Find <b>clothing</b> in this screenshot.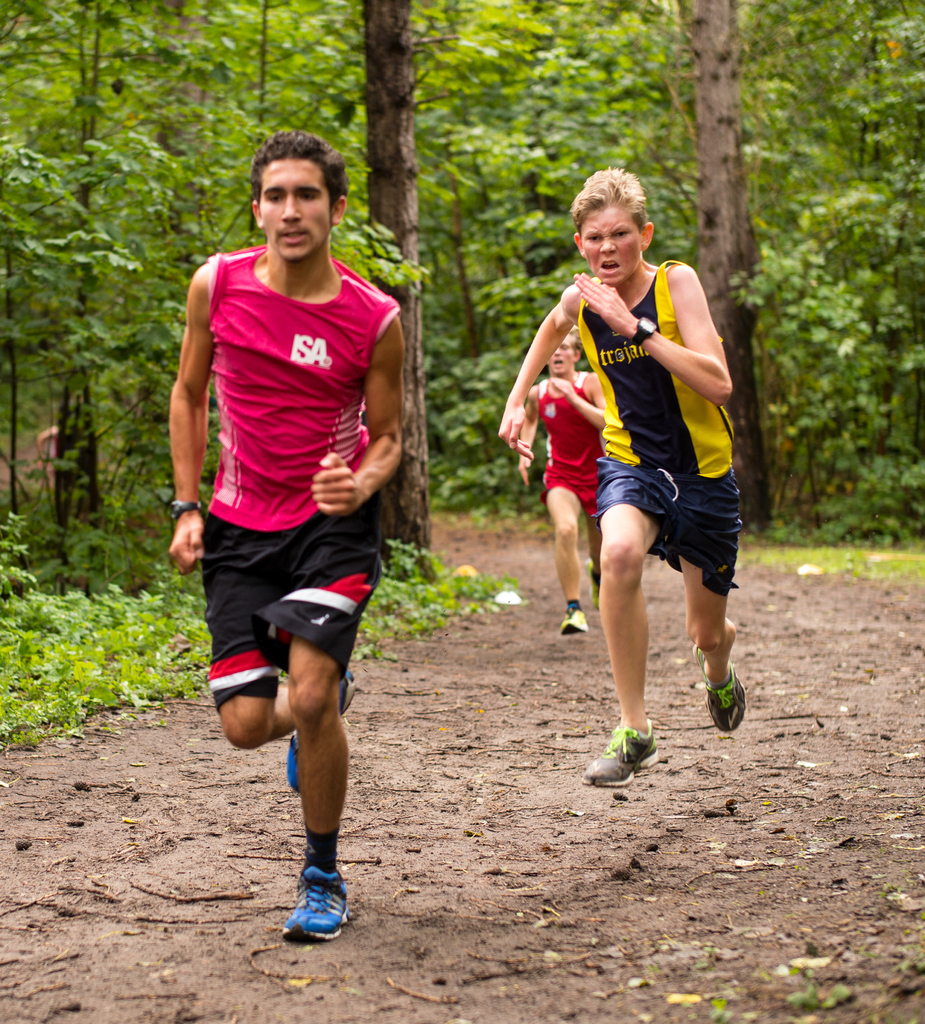
The bounding box for <b>clothing</b> is detection(533, 376, 599, 519).
